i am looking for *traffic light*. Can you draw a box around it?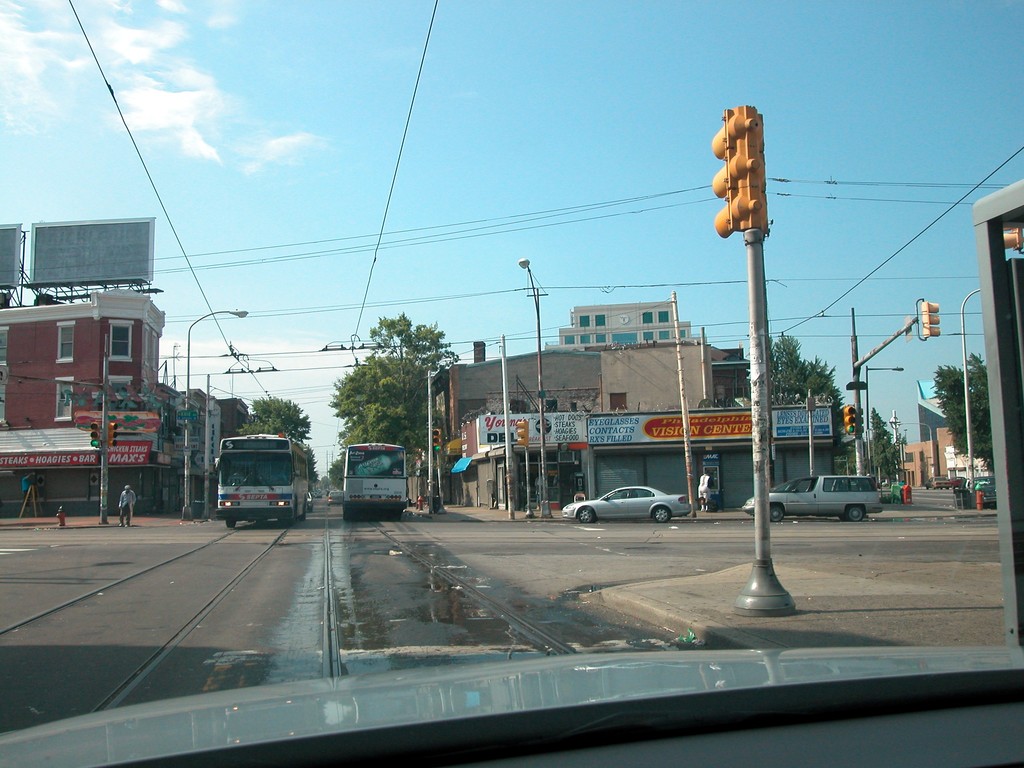
Sure, the bounding box is (922,299,941,340).
